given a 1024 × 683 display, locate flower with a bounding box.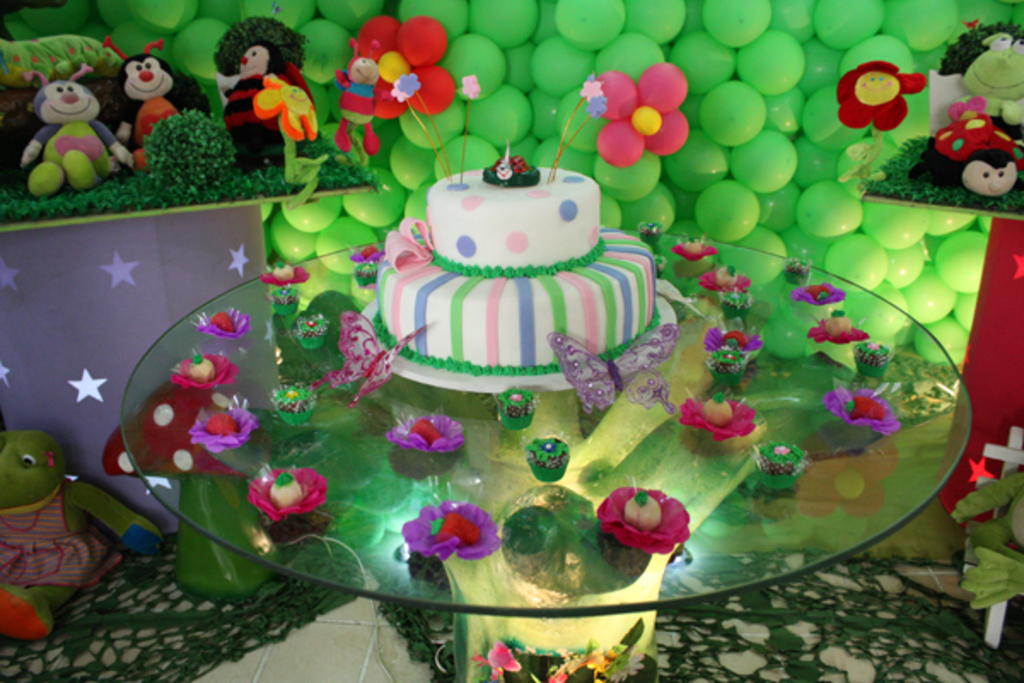
Located: bbox=(246, 466, 328, 516).
